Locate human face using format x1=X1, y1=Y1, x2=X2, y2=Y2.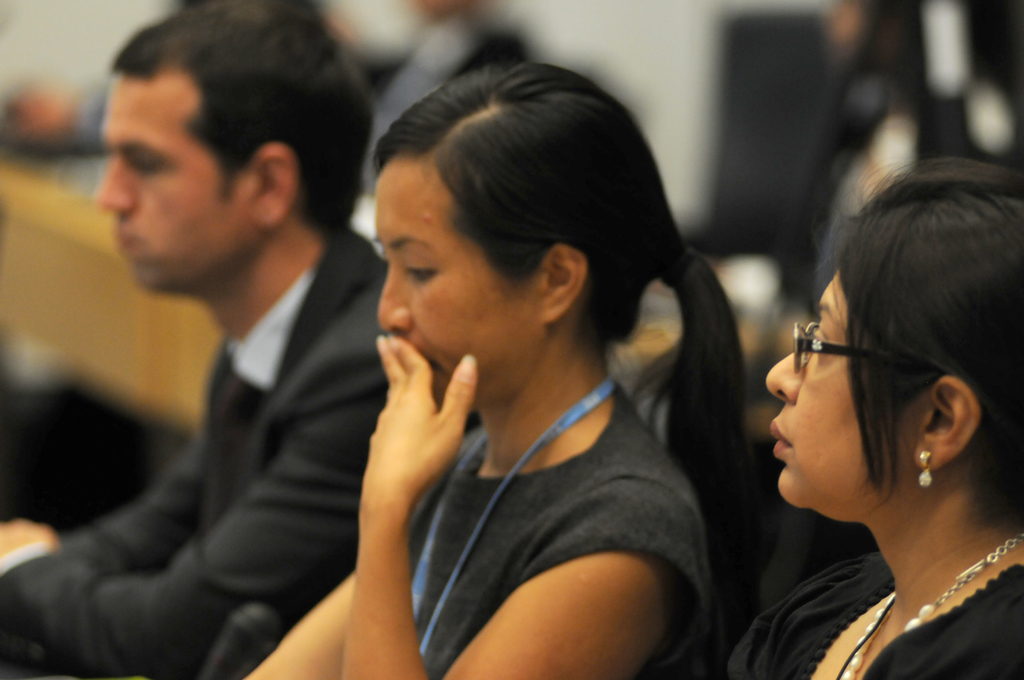
x1=377, y1=159, x2=546, y2=411.
